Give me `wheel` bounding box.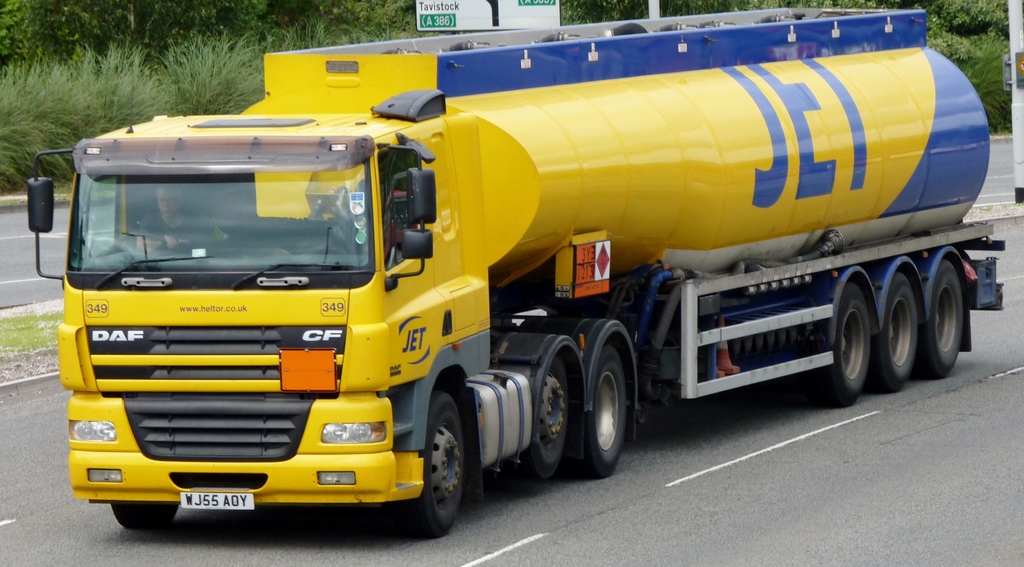
bbox=(522, 349, 580, 483).
